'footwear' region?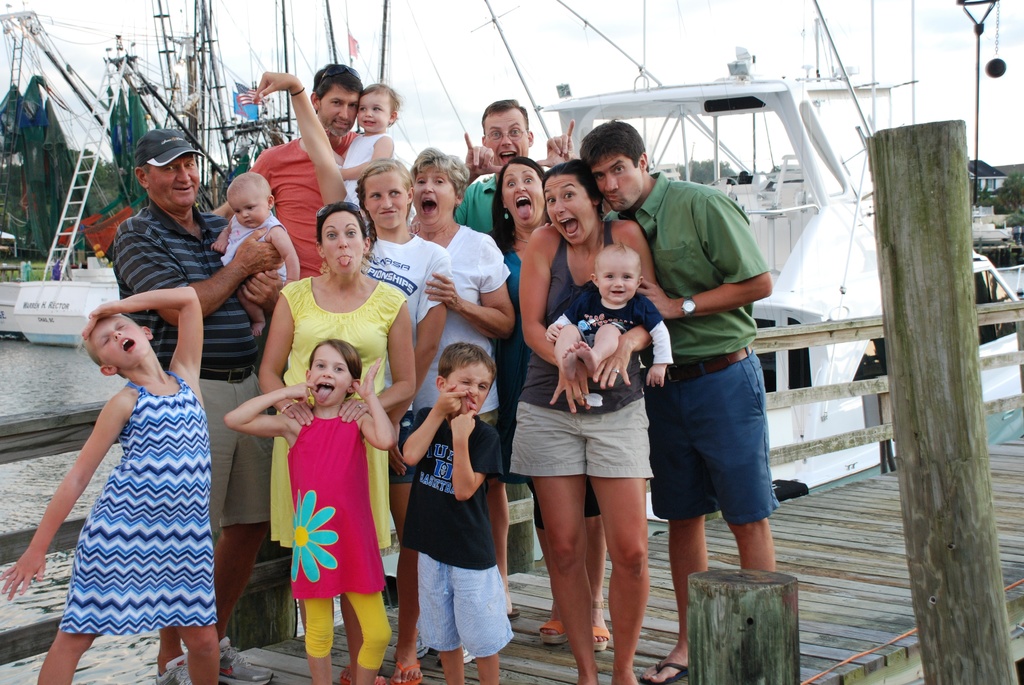
(391,662,420,684)
